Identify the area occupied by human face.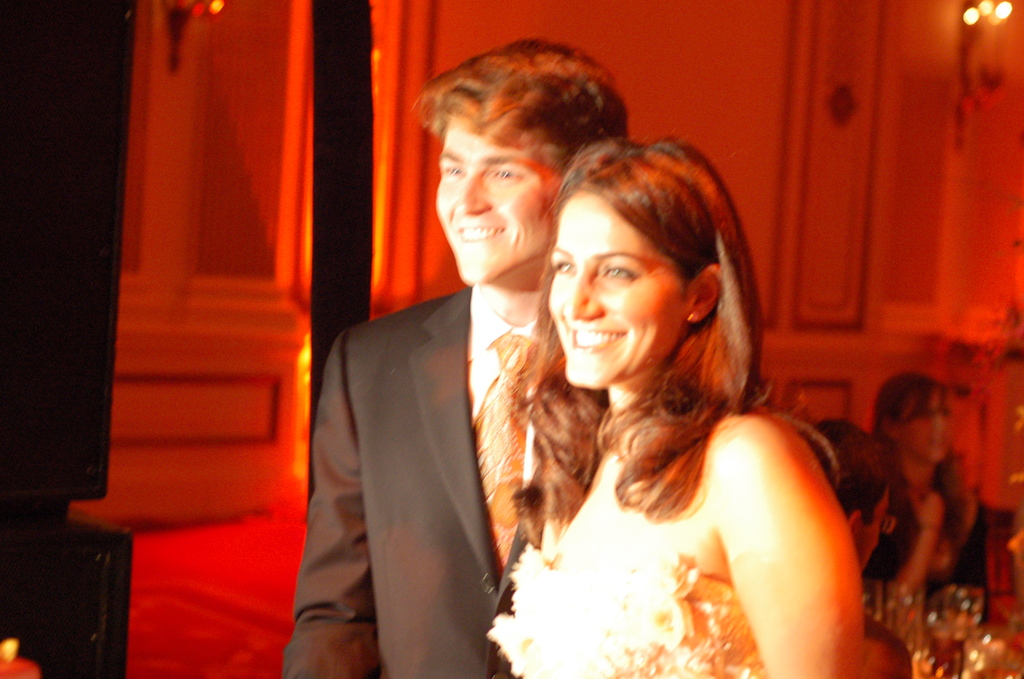
Area: bbox=(553, 190, 687, 387).
